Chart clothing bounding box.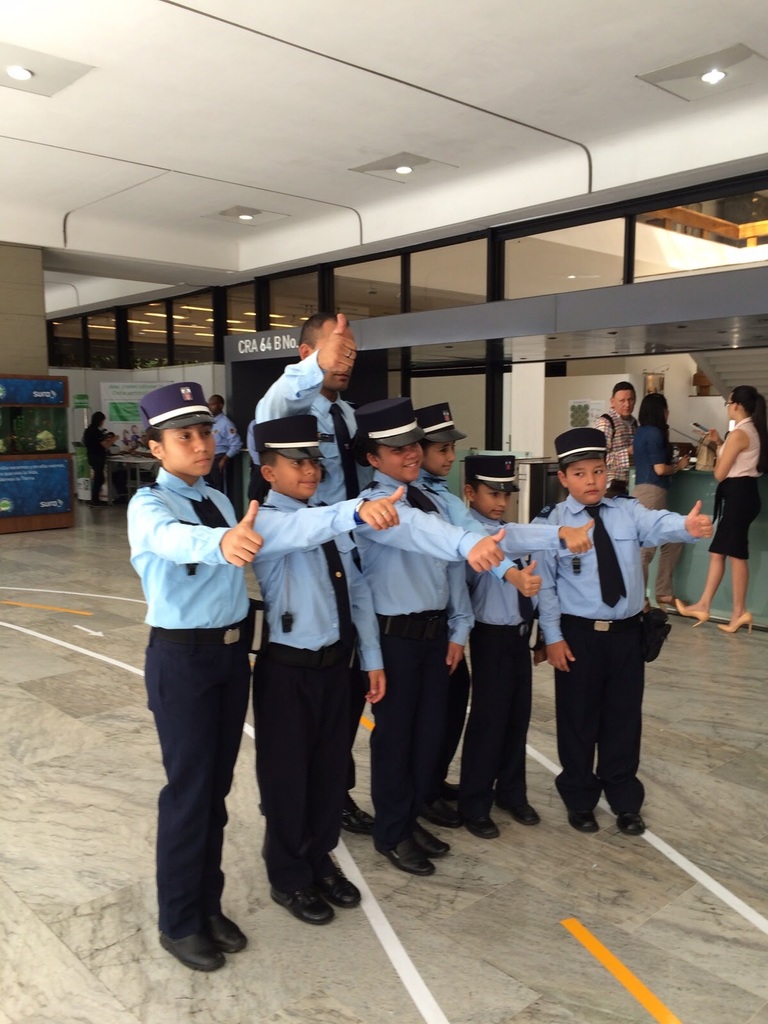
Charted: (left=209, top=410, right=242, bottom=491).
